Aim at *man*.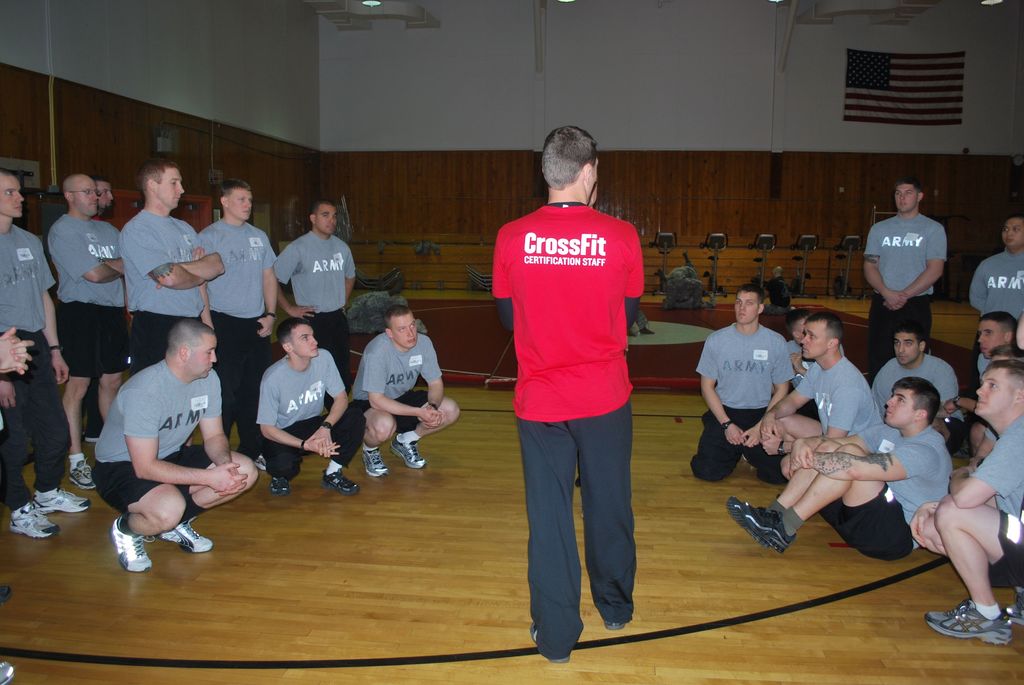
Aimed at 977, 312, 1023, 361.
